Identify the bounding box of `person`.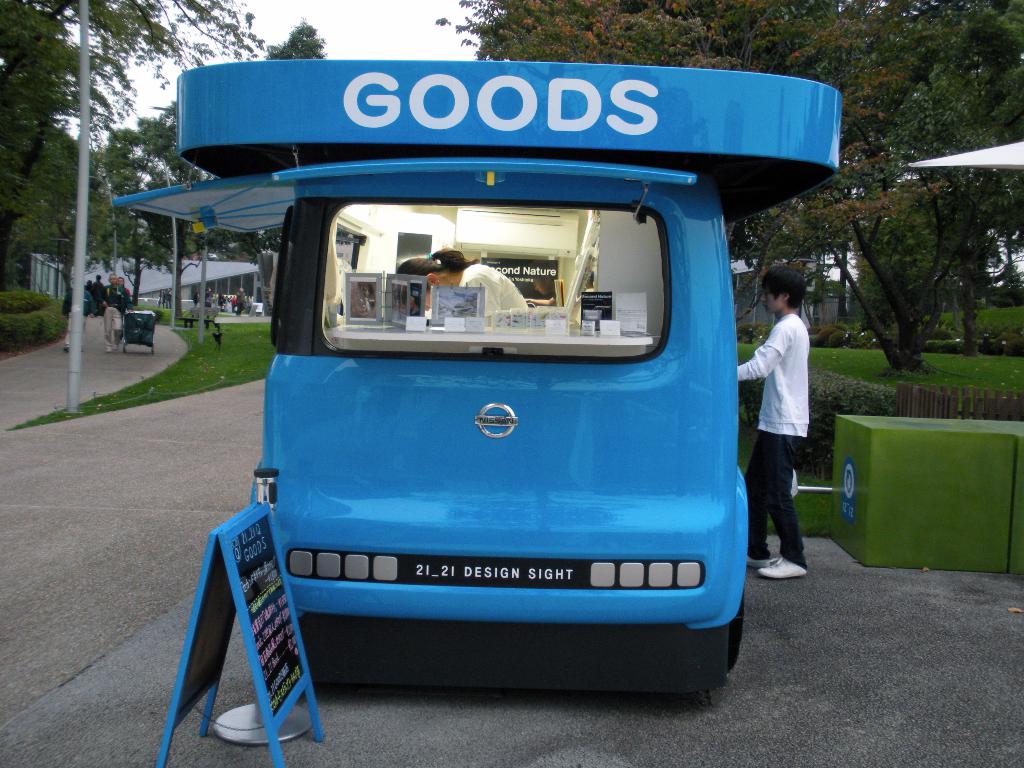
bbox(397, 237, 515, 322).
